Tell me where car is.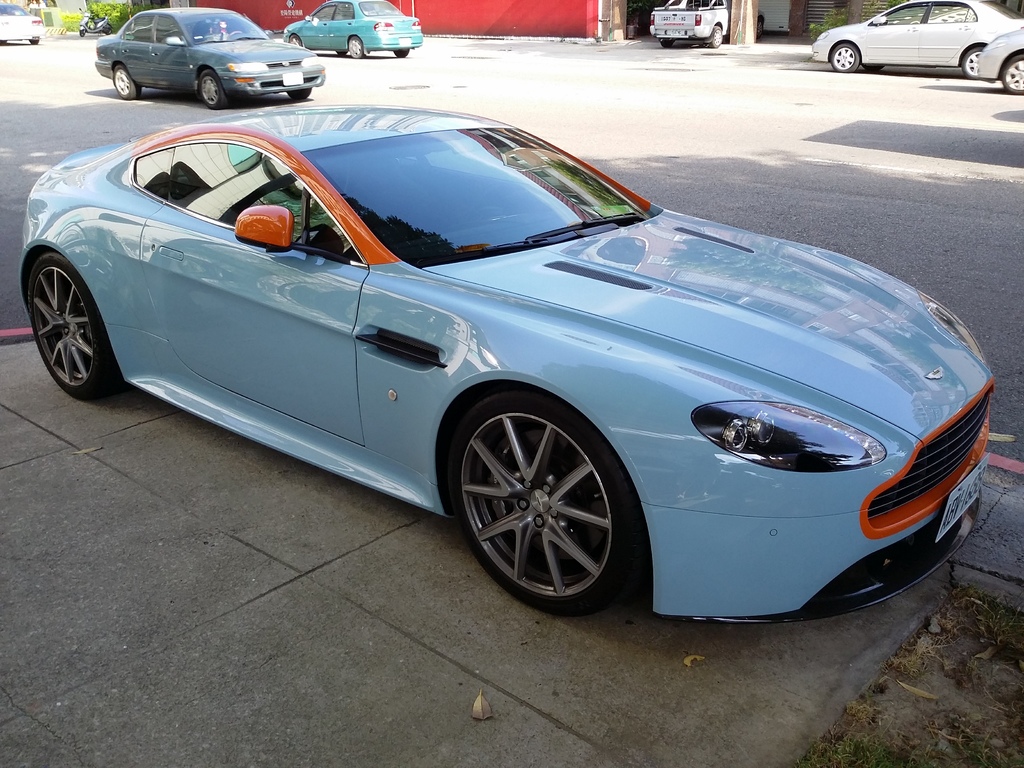
car is at BBox(0, 0, 49, 41).
